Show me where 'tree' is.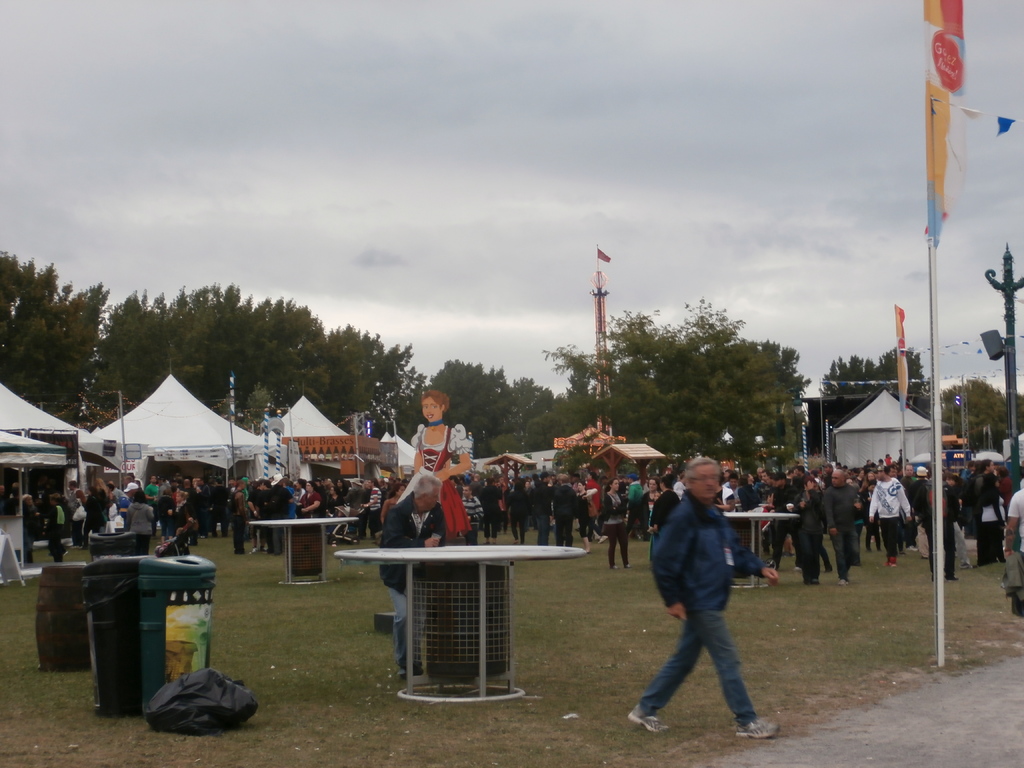
'tree' is at 515, 380, 563, 420.
